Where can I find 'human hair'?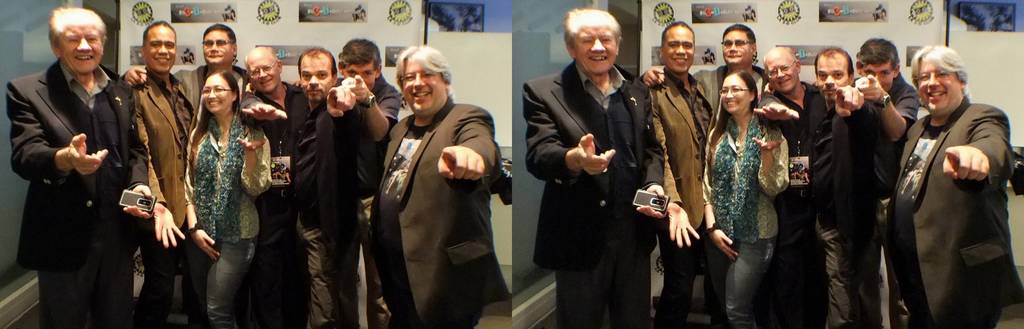
You can find it at rect(47, 7, 105, 51).
